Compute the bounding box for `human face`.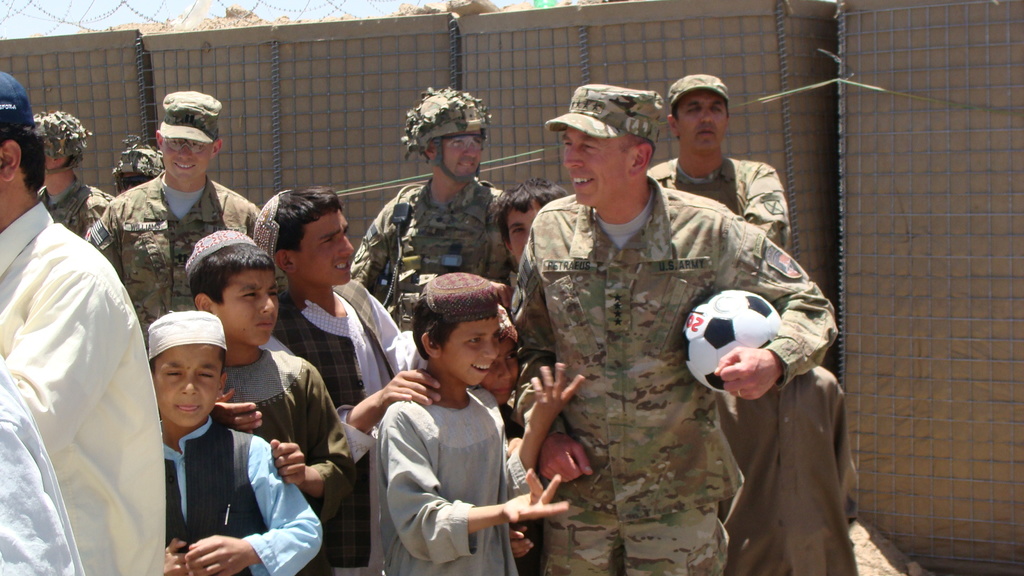
box=[483, 335, 522, 401].
